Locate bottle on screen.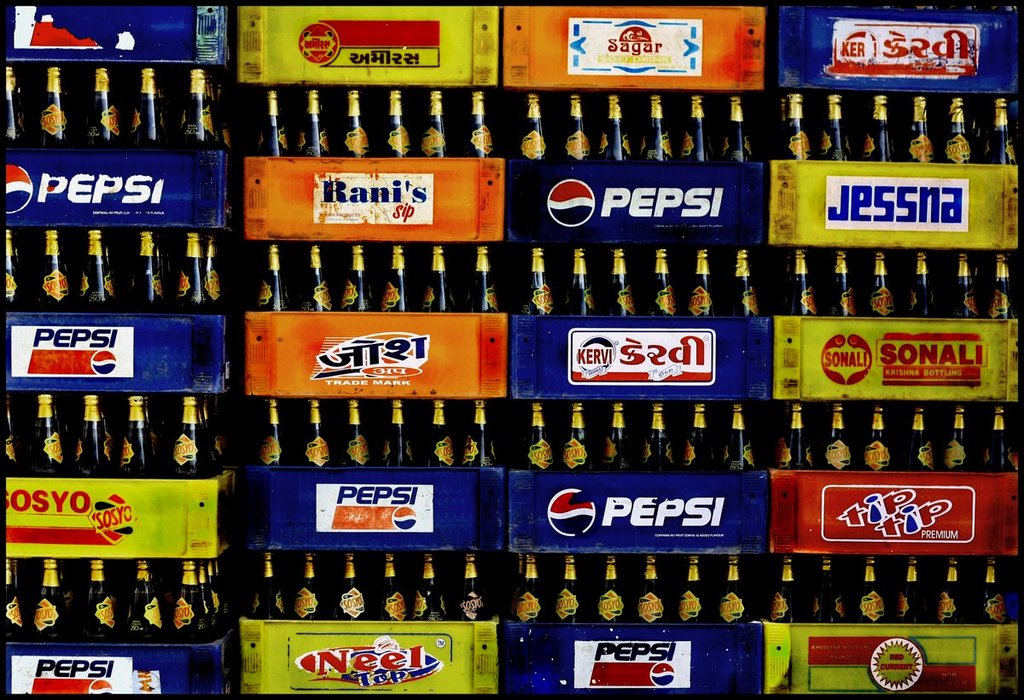
On screen at 177:228:212:318.
